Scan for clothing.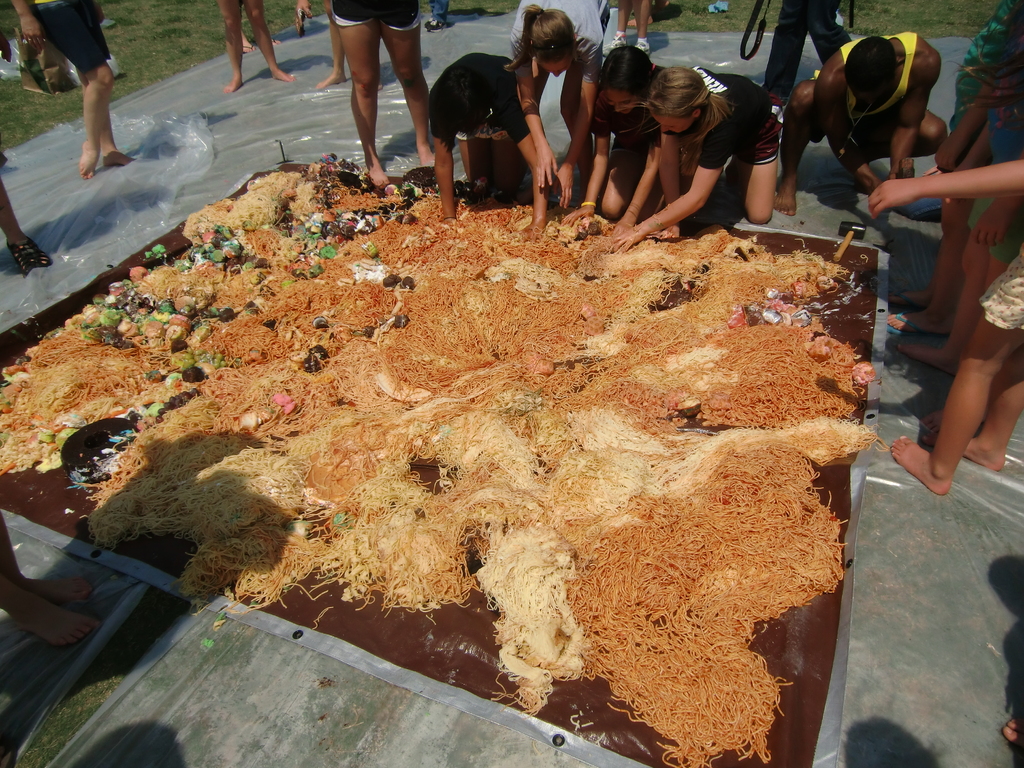
Scan result: {"x1": 763, "y1": 0, "x2": 852, "y2": 97}.
